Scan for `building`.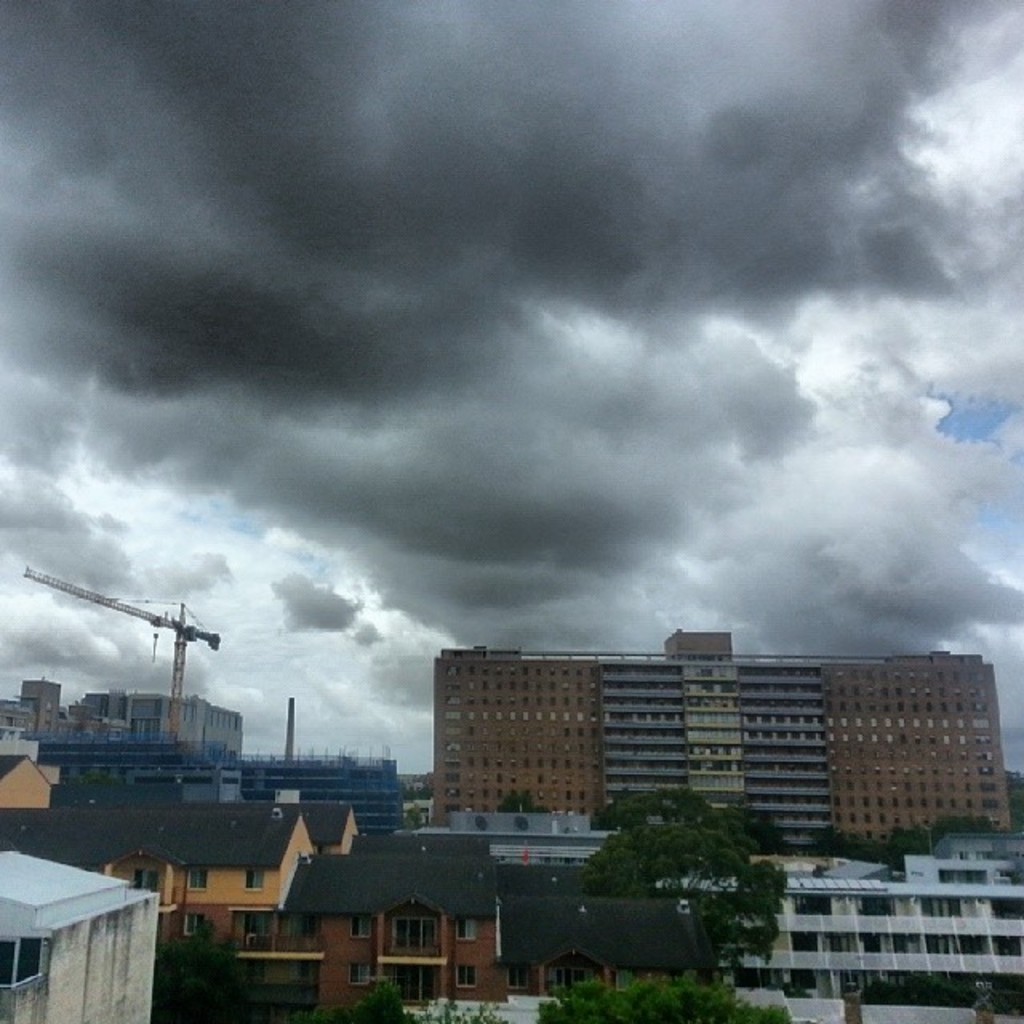
Scan result: l=430, t=629, r=1013, b=845.
